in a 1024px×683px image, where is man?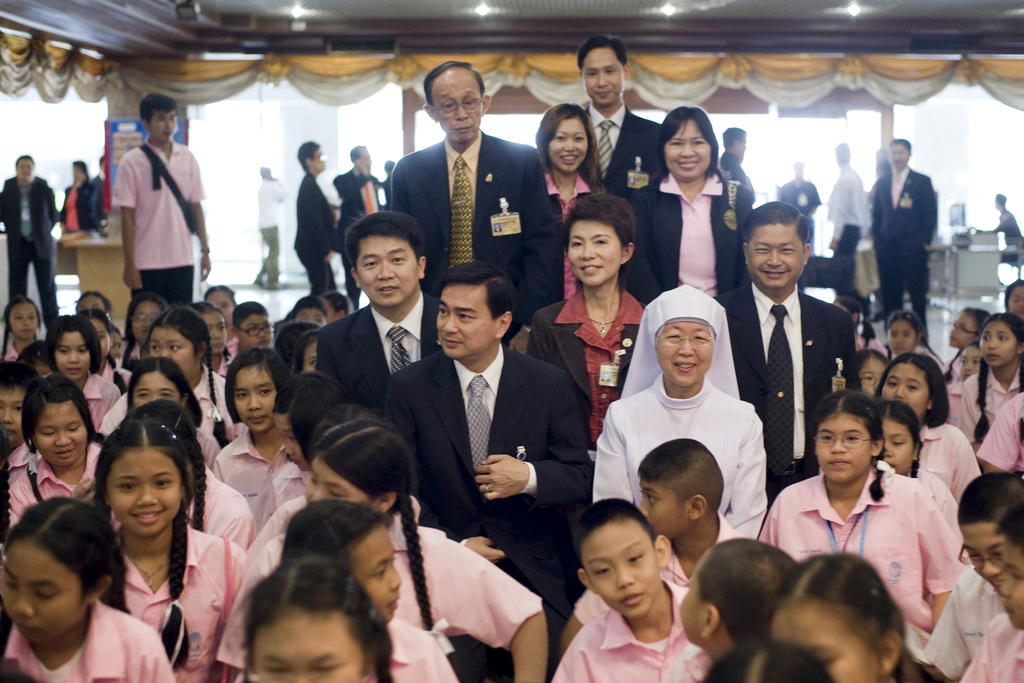
[left=253, top=165, right=284, bottom=286].
